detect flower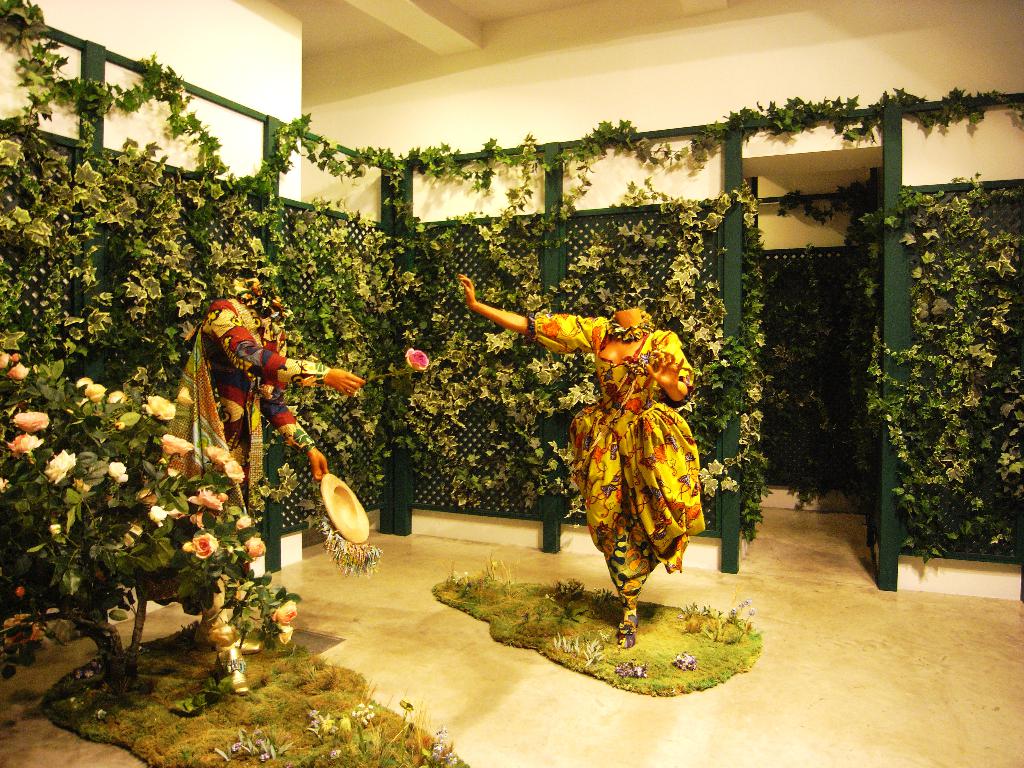
l=675, t=651, r=704, b=674
